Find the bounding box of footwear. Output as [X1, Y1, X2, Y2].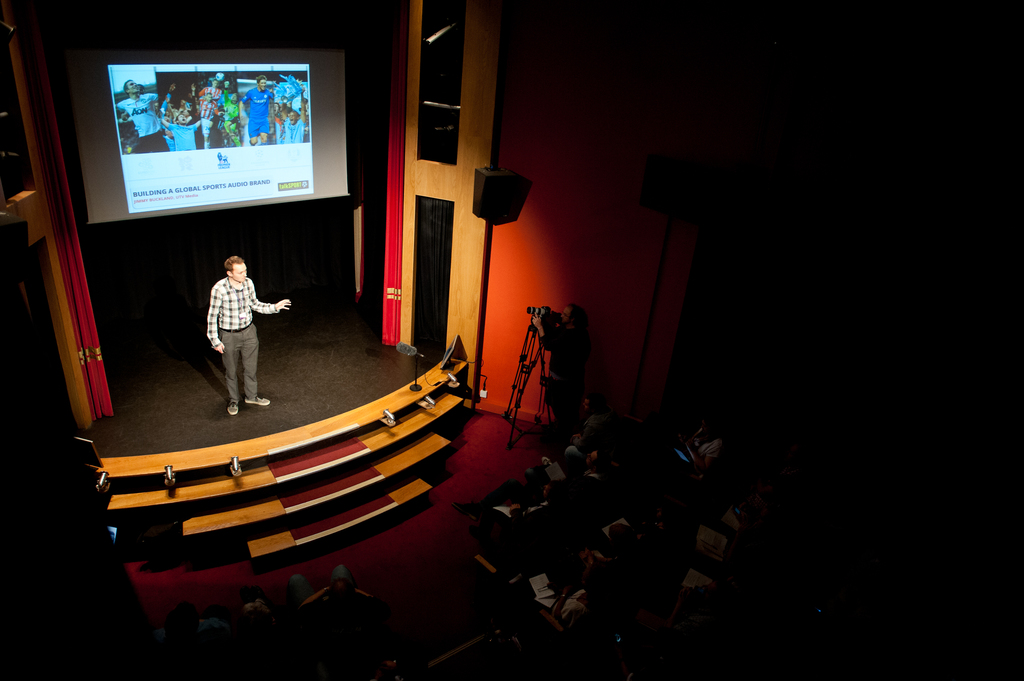
[224, 405, 239, 416].
